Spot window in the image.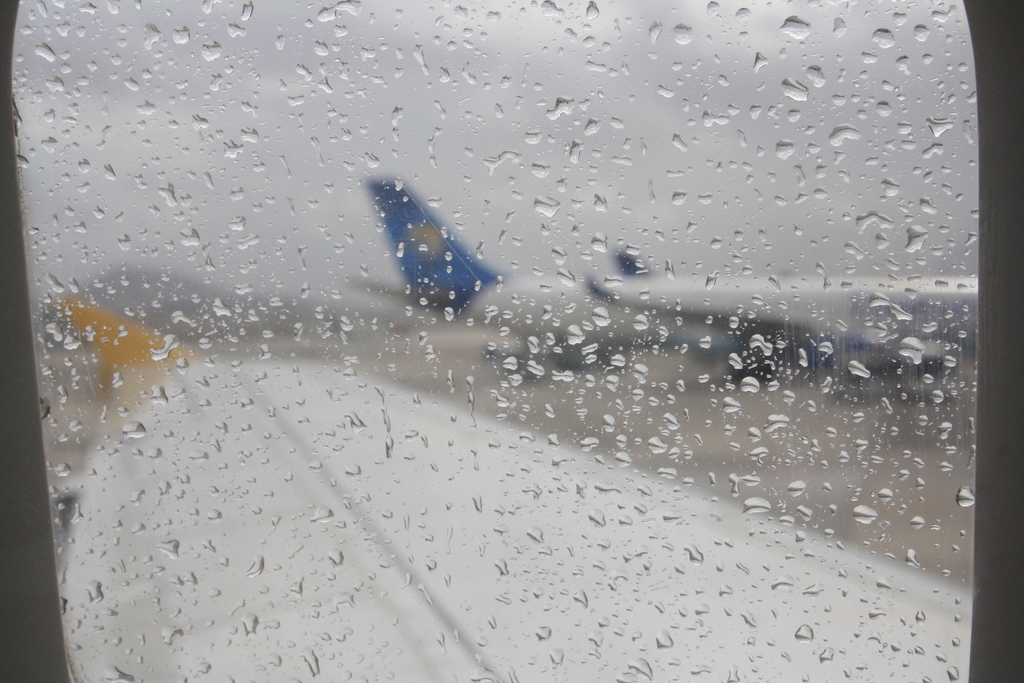
window found at {"x1": 26, "y1": 0, "x2": 1023, "y2": 682}.
